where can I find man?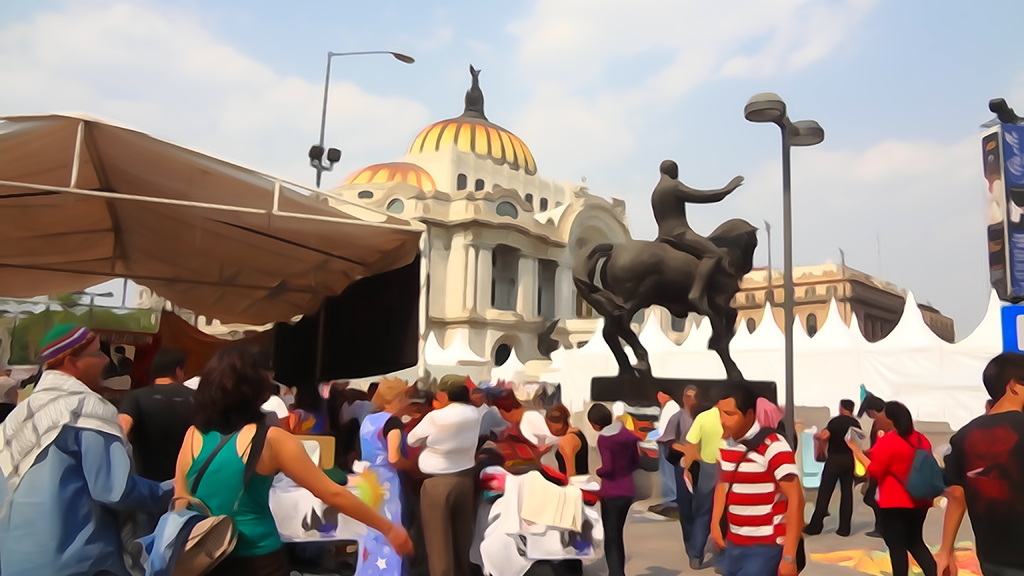
You can find it at [left=807, top=401, right=861, bottom=538].
